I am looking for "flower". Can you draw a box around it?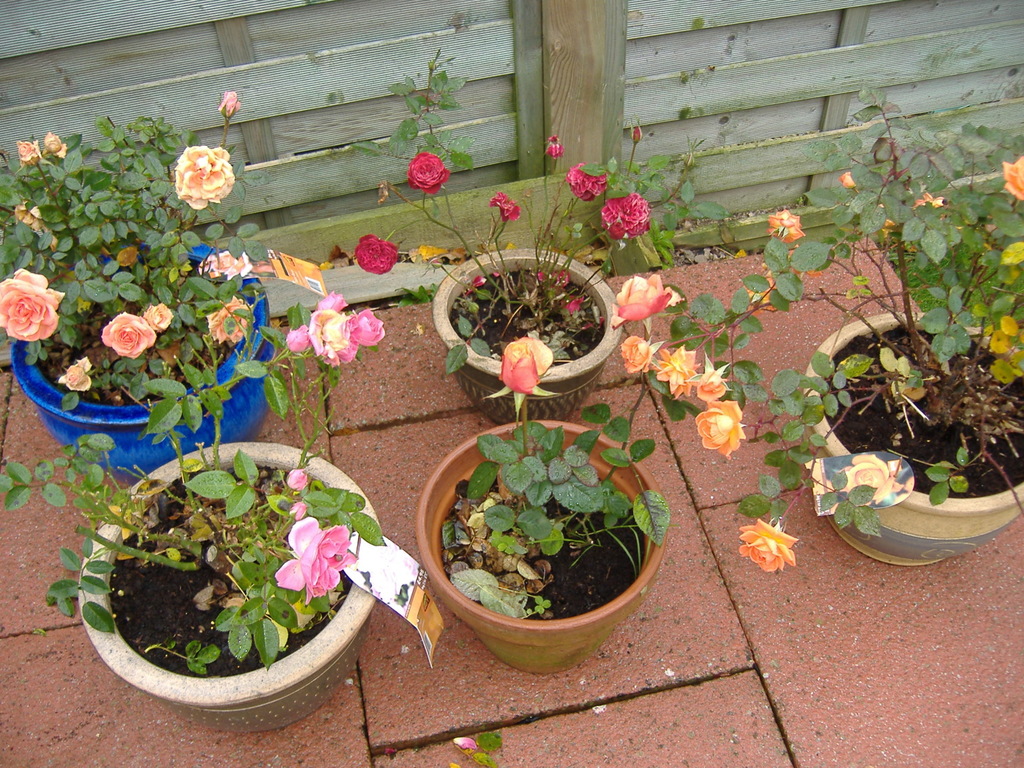
Sure, the bounding box is bbox=(502, 337, 554, 394).
